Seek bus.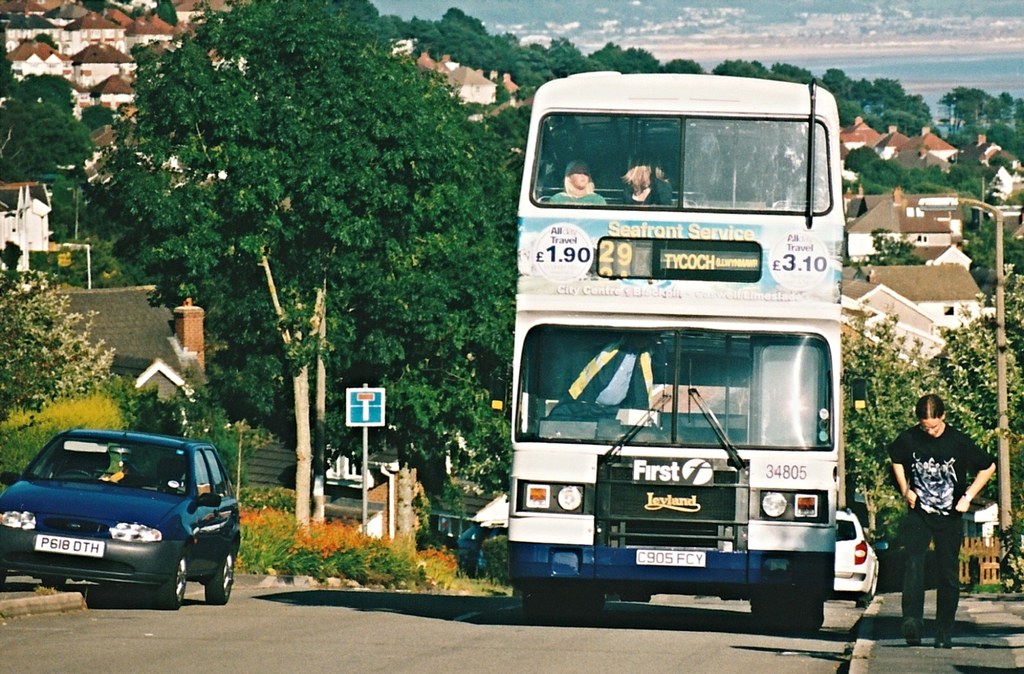
[x1=505, y1=67, x2=850, y2=632].
